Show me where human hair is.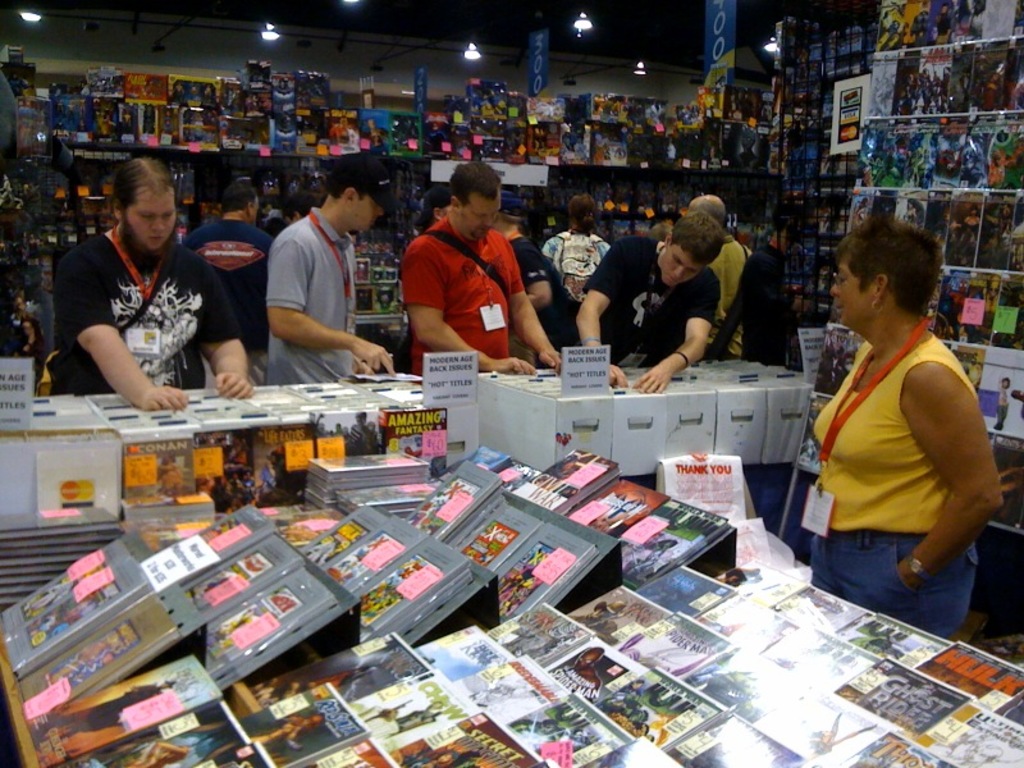
human hair is at {"left": 329, "top": 173, "right": 369, "bottom": 211}.
